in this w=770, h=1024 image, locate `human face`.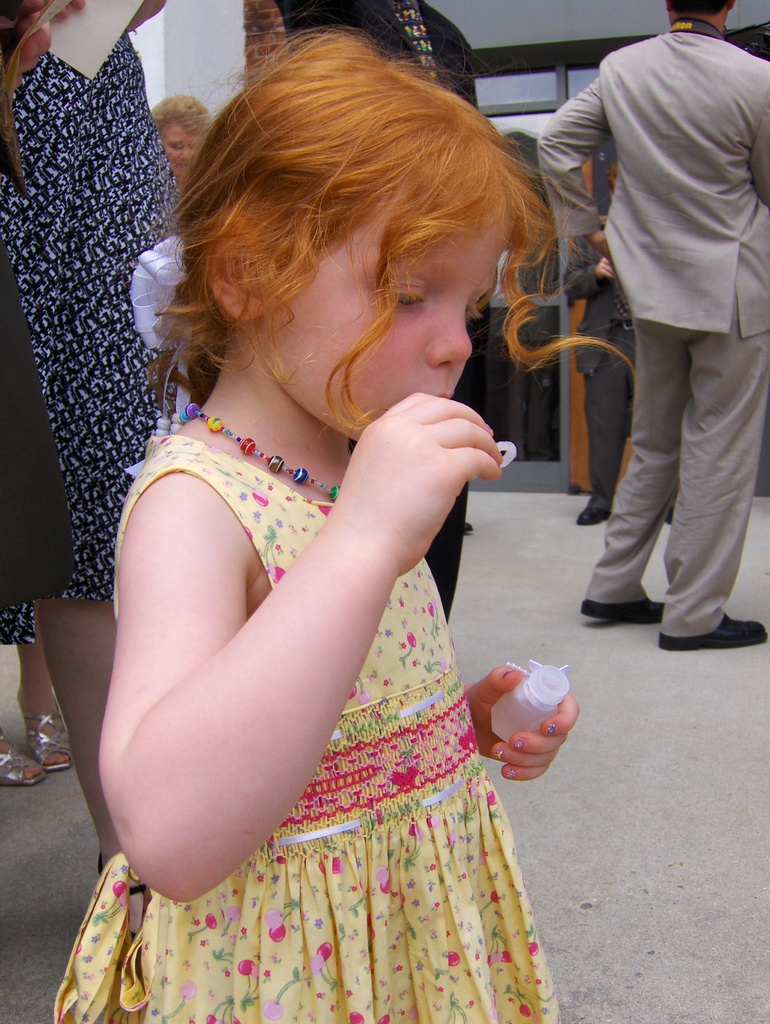
Bounding box: x1=257, y1=177, x2=515, y2=442.
